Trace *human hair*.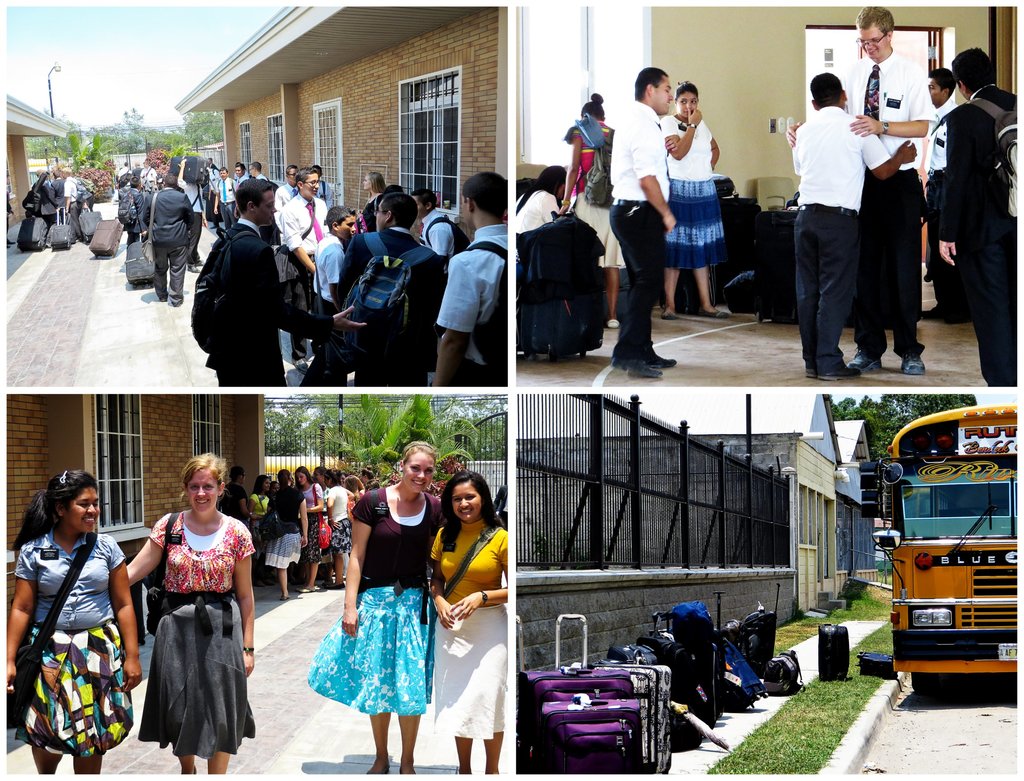
Traced to x1=635 y1=61 x2=666 y2=97.
